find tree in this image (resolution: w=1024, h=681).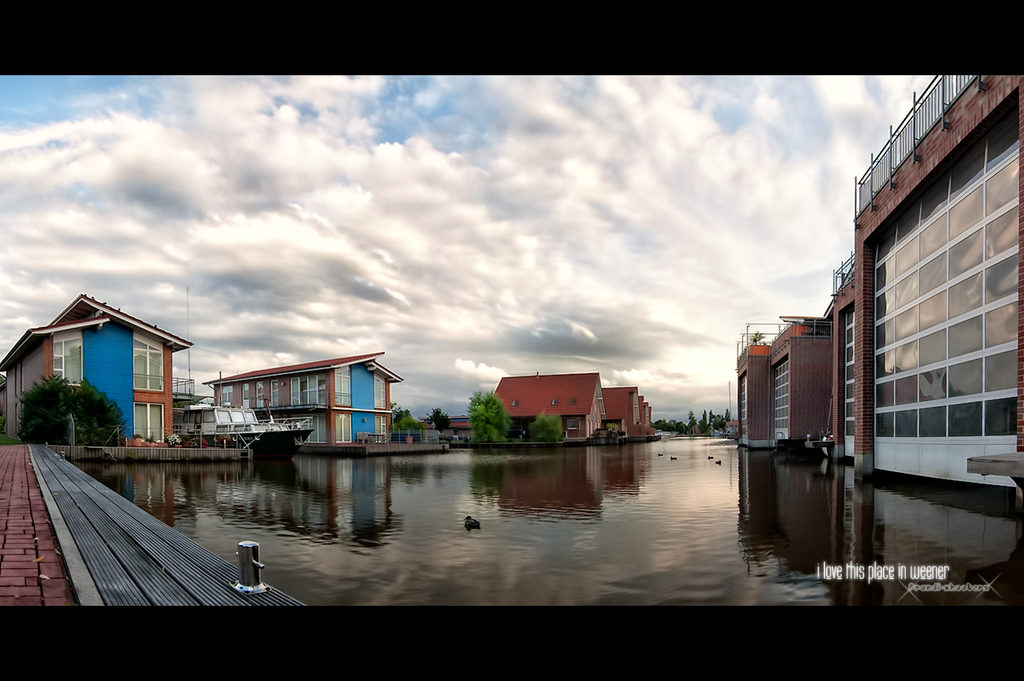
BBox(24, 376, 126, 449).
